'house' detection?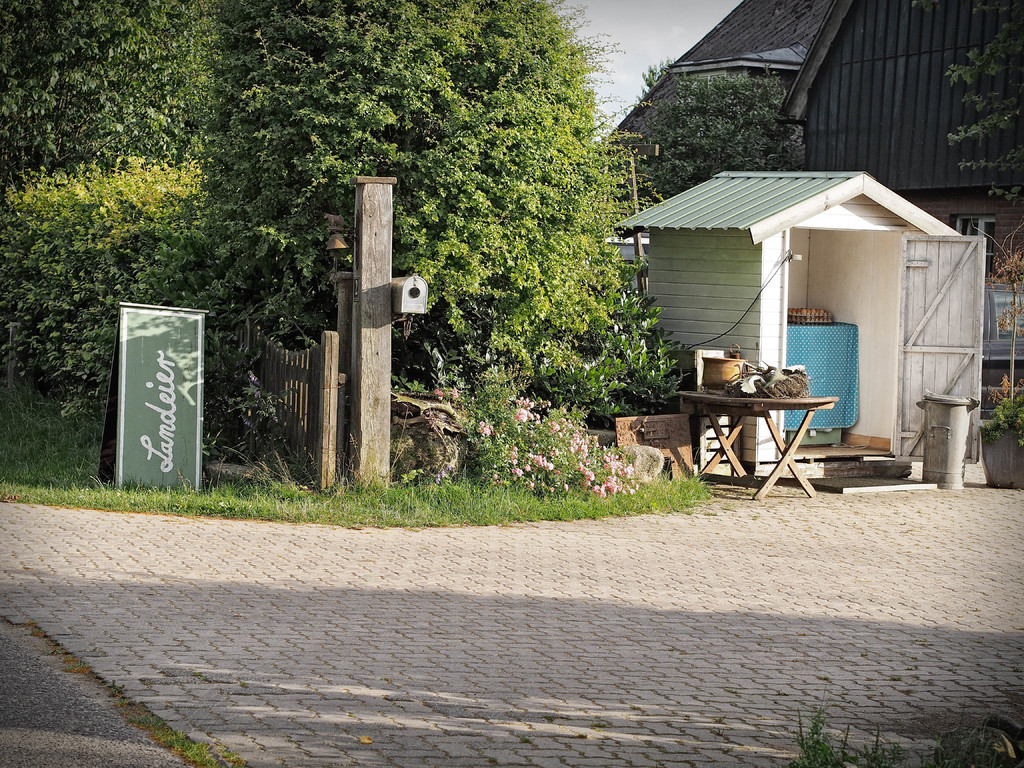
bbox(633, 156, 982, 499)
